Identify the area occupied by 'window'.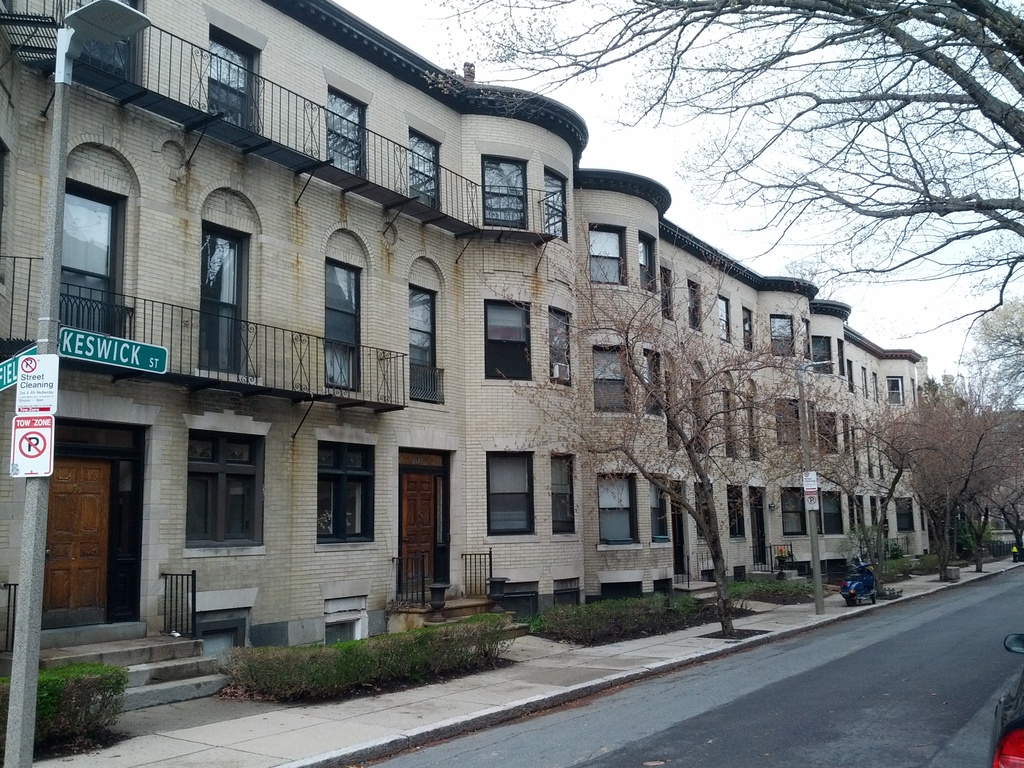
Area: (left=916, top=494, right=932, bottom=529).
